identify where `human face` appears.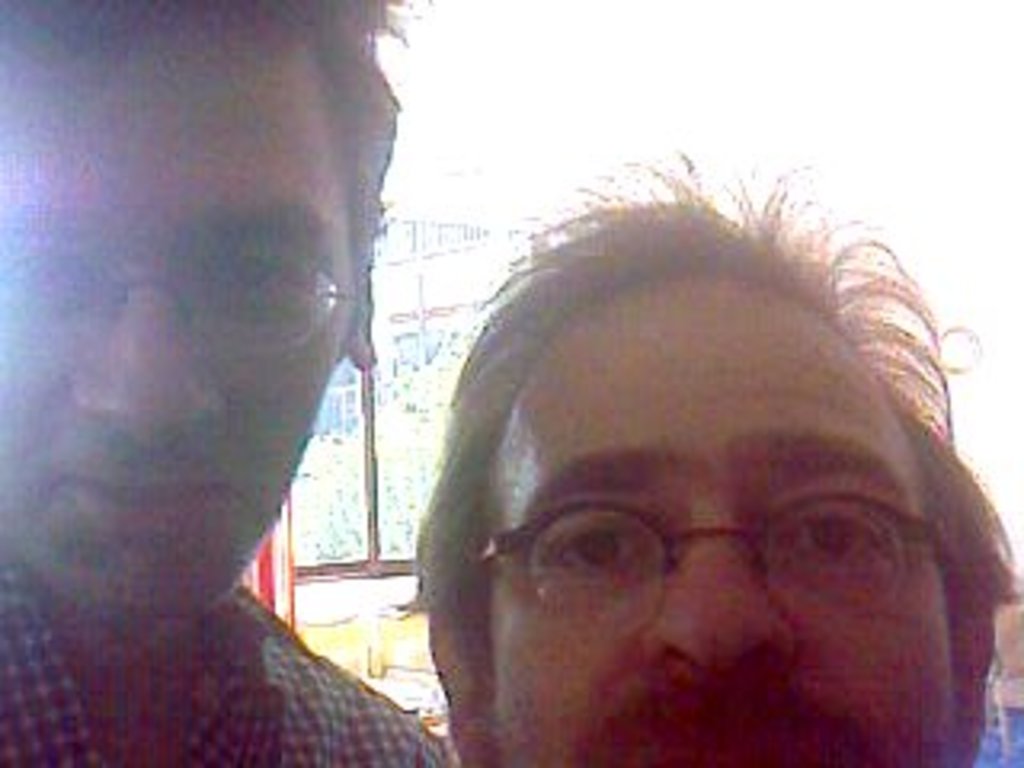
Appears at box(0, 22, 346, 611).
